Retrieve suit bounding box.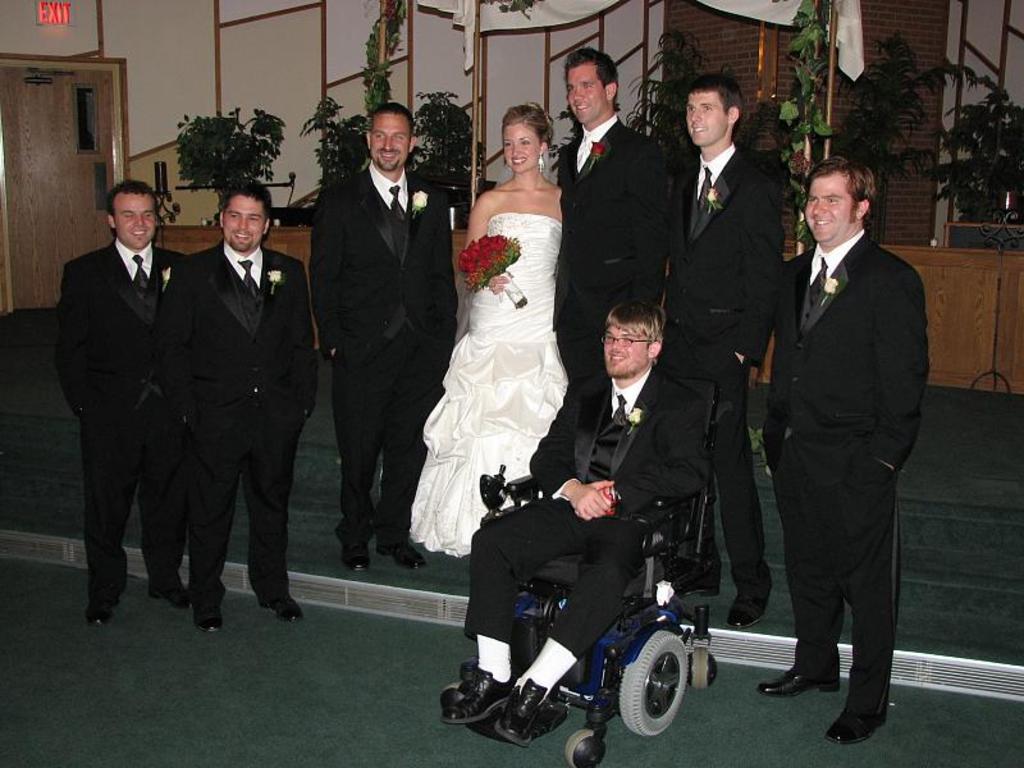
Bounding box: [462, 370, 713, 666].
